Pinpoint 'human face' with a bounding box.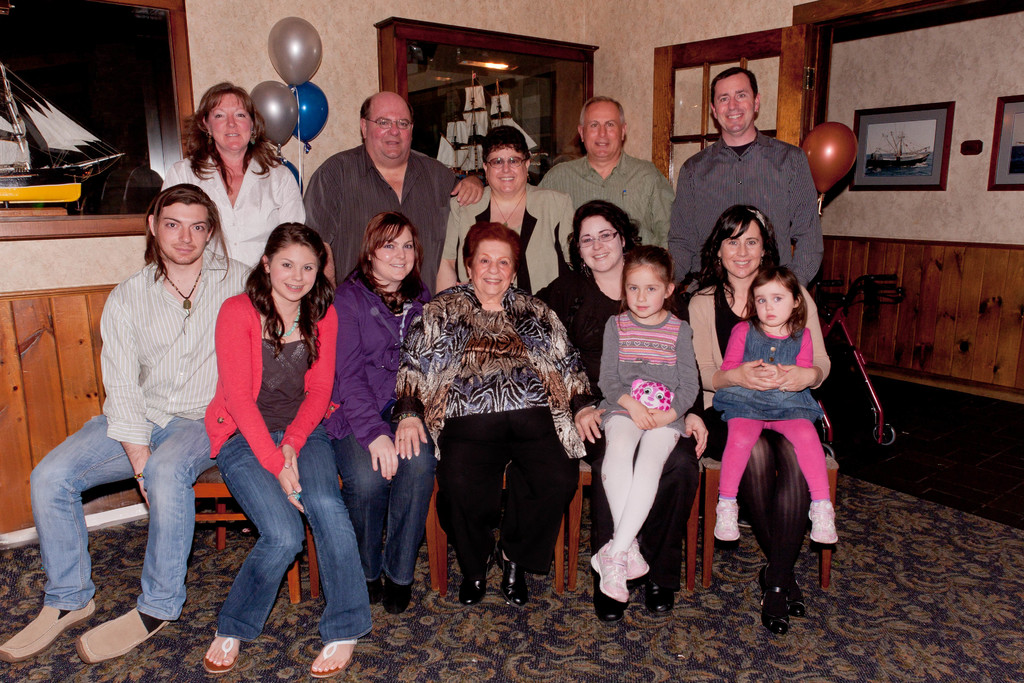
locate(269, 245, 318, 302).
